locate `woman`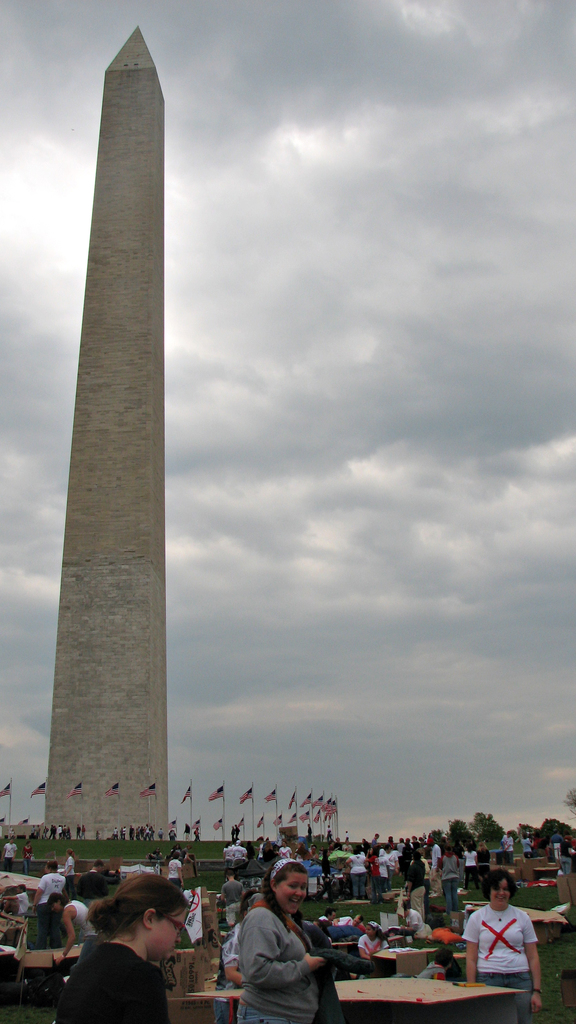
locate(49, 877, 208, 1023)
